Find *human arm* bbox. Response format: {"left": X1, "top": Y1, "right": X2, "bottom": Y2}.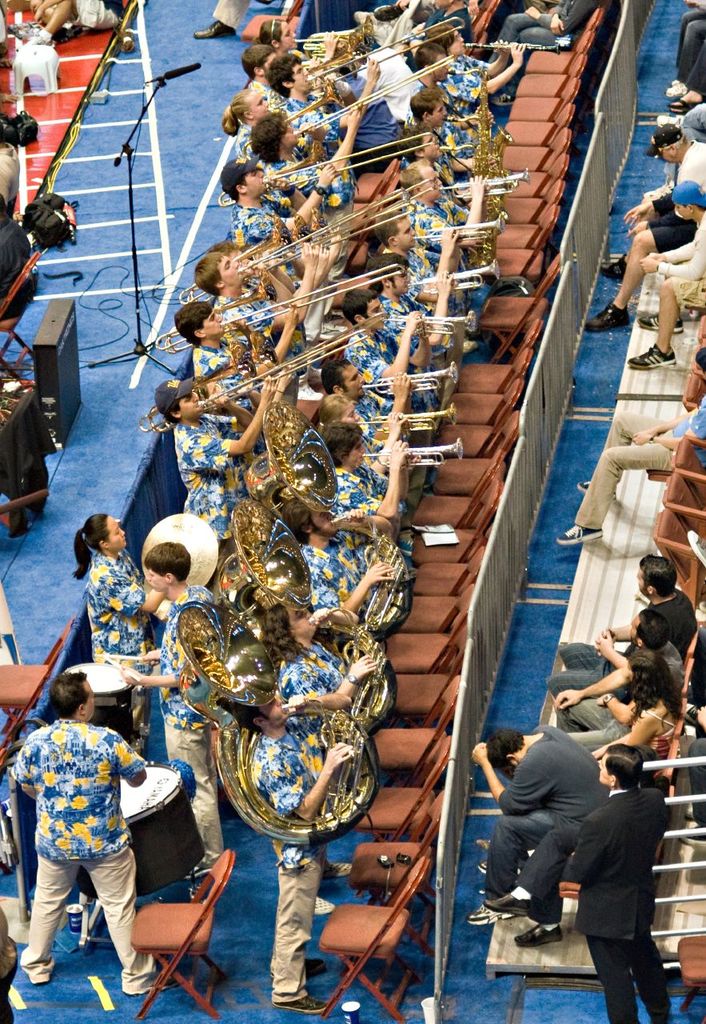
{"left": 600, "top": 621, "right": 627, "bottom": 645}.
